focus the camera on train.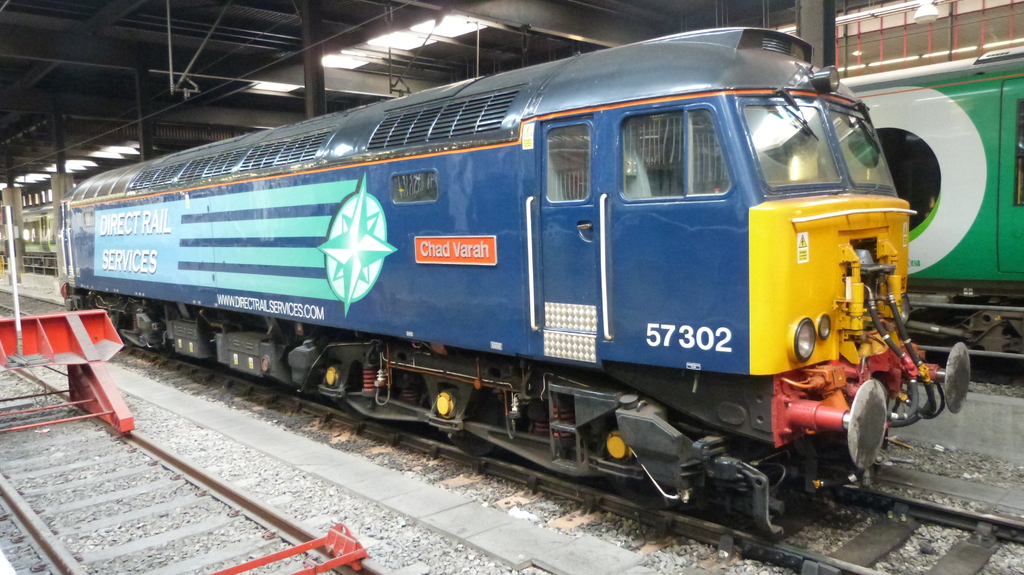
Focus region: region(3, 45, 1023, 374).
